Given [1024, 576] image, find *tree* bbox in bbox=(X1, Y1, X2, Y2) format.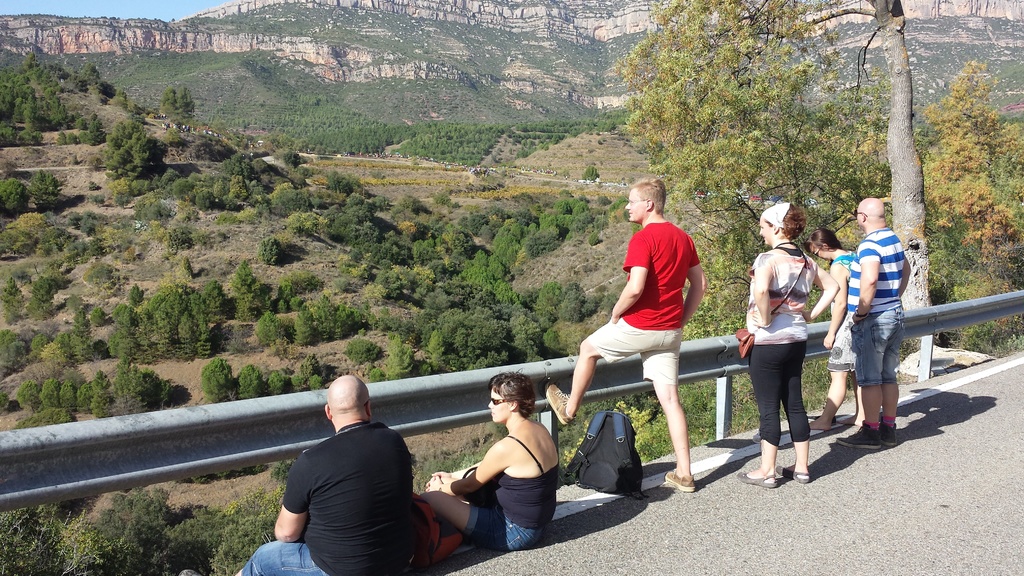
bbox=(29, 174, 63, 209).
